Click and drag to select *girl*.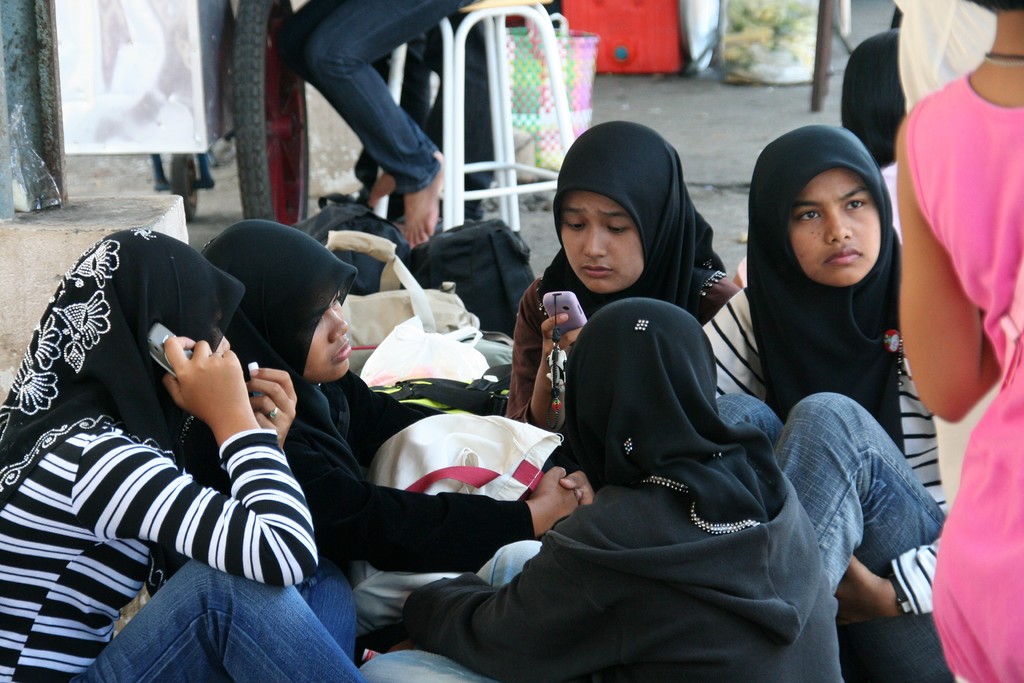
Selection: bbox=[1, 218, 371, 682].
